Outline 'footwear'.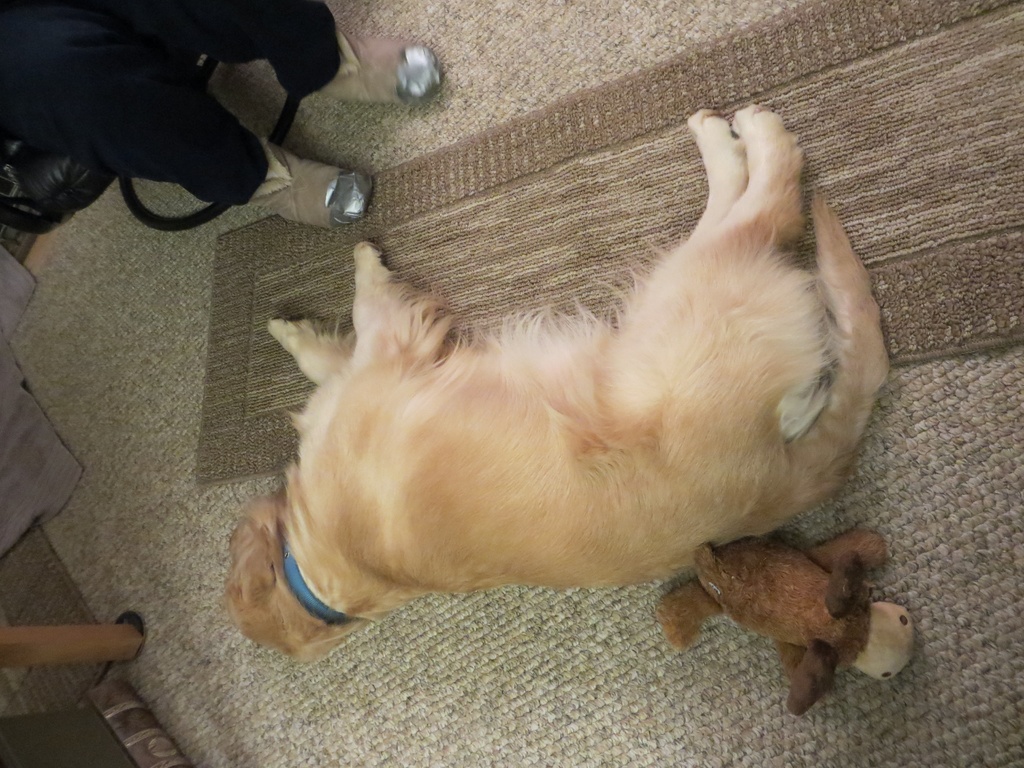
Outline: (left=317, top=35, right=444, bottom=104).
